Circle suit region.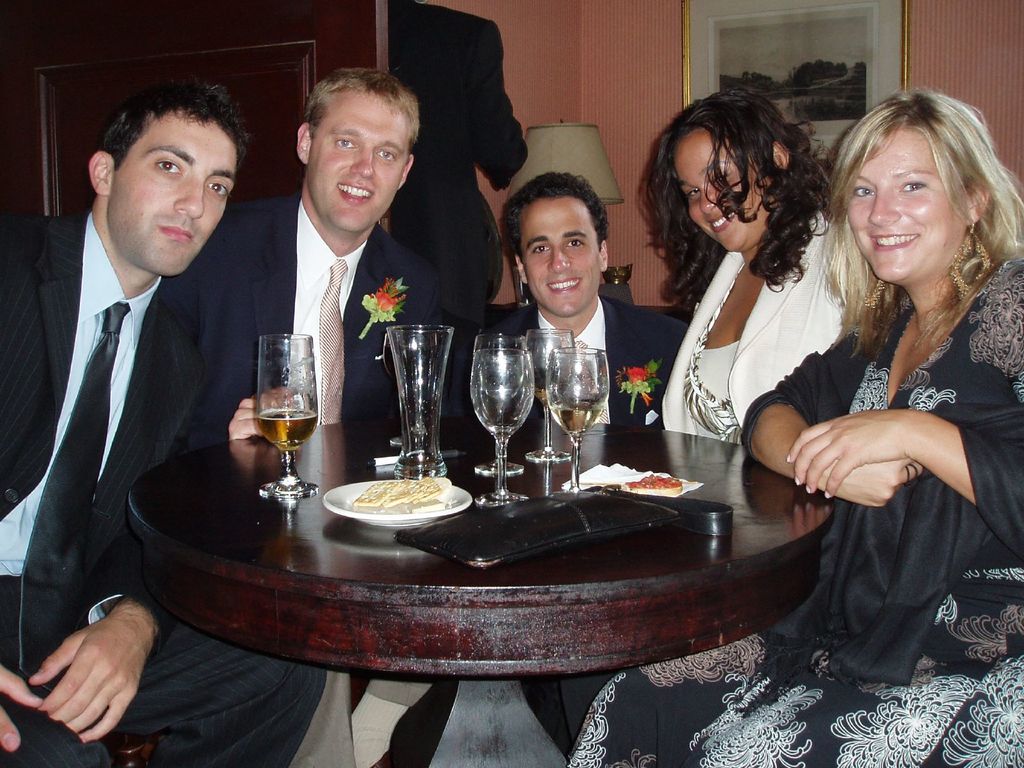
Region: {"left": 0, "top": 209, "right": 324, "bottom": 767}.
